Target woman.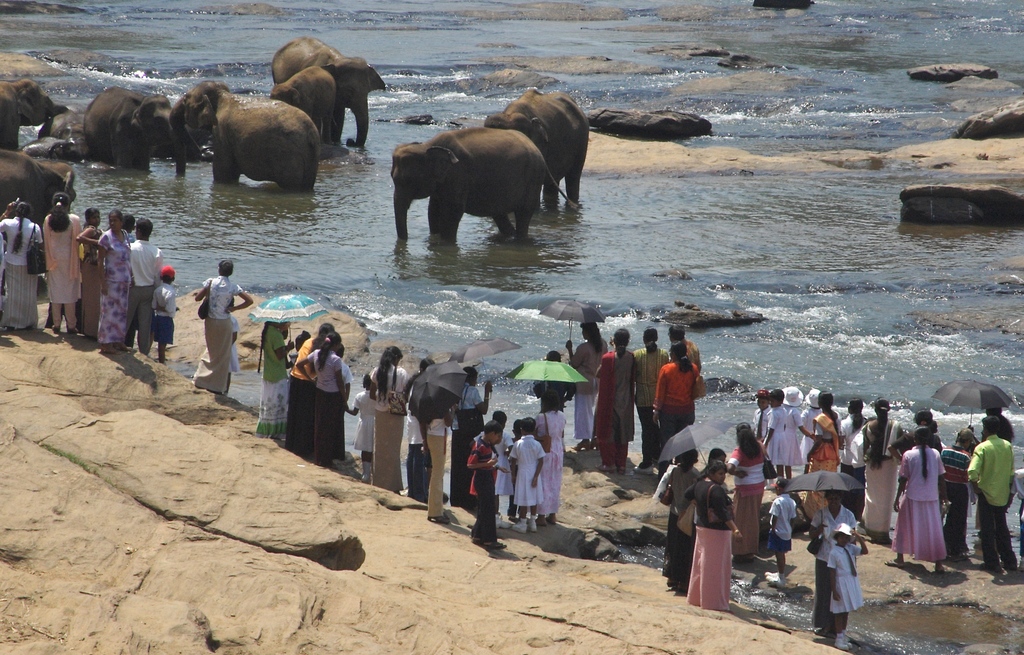
Target region: (591,327,636,476).
